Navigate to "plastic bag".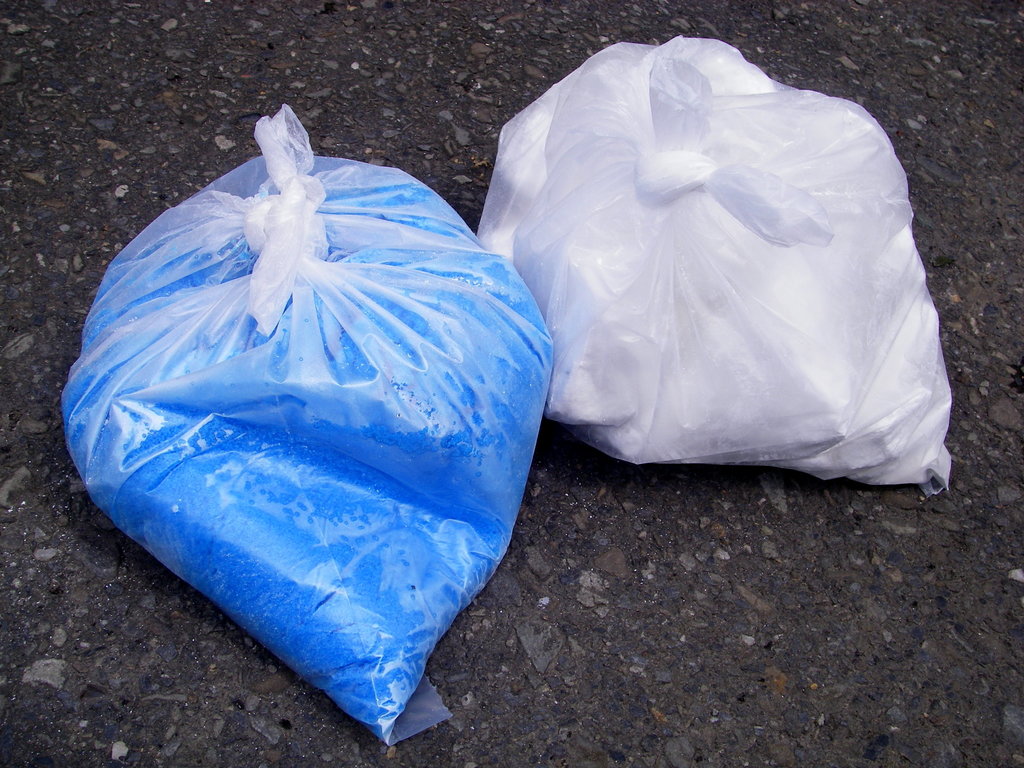
Navigation target: detection(472, 32, 951, 499).
